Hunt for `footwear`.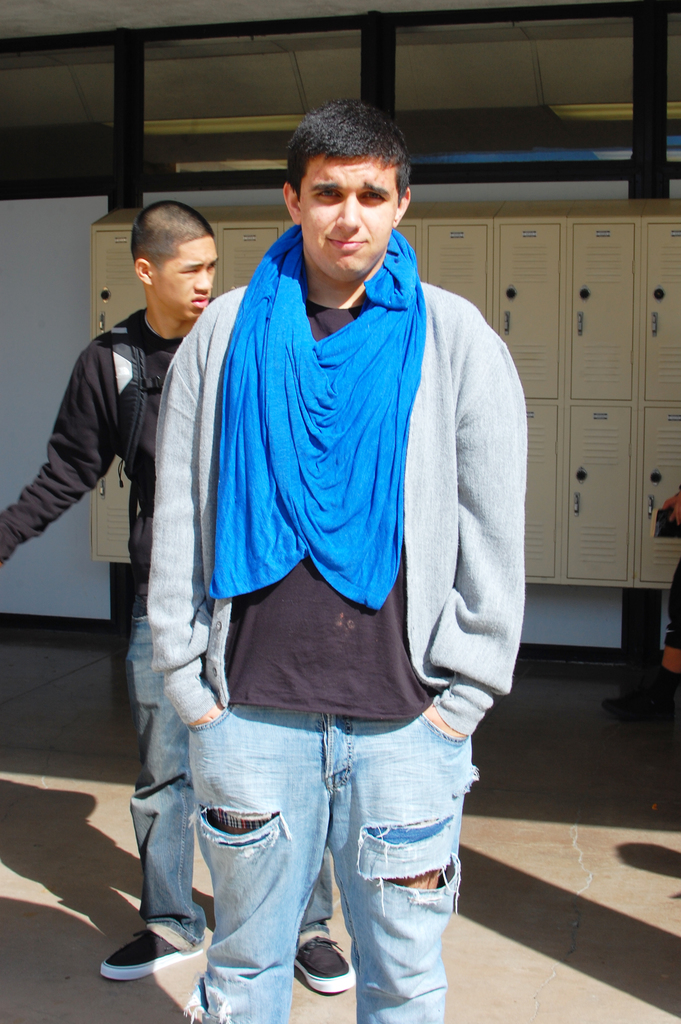
Hunted down at <region>96, 932, 189, 986</region>.
